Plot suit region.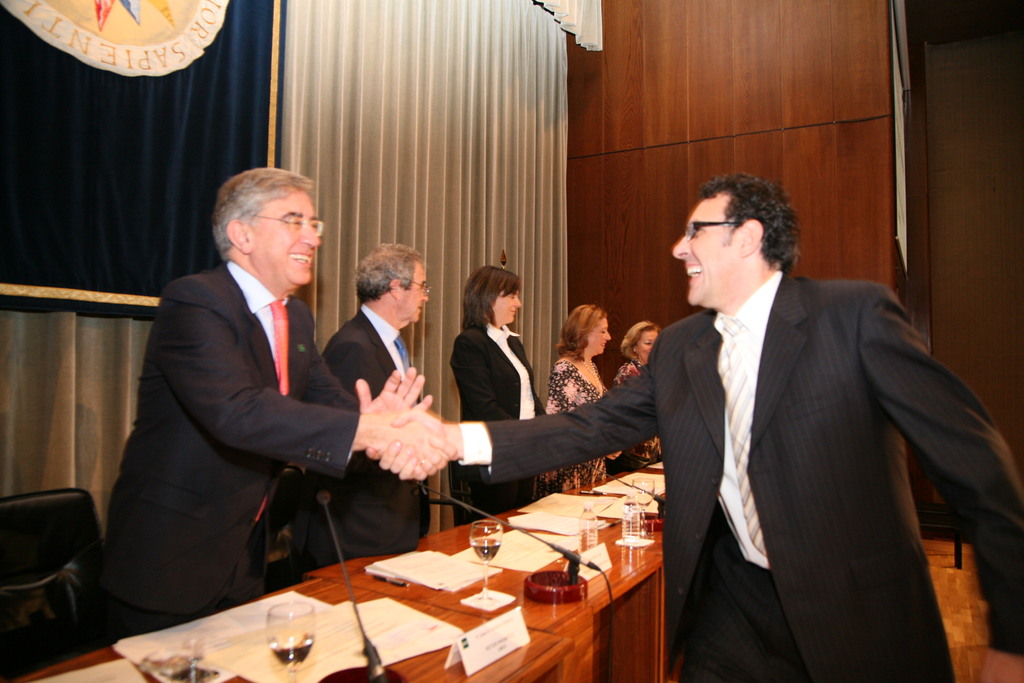
Plotted at bbox(88, 138, 377, 653).
